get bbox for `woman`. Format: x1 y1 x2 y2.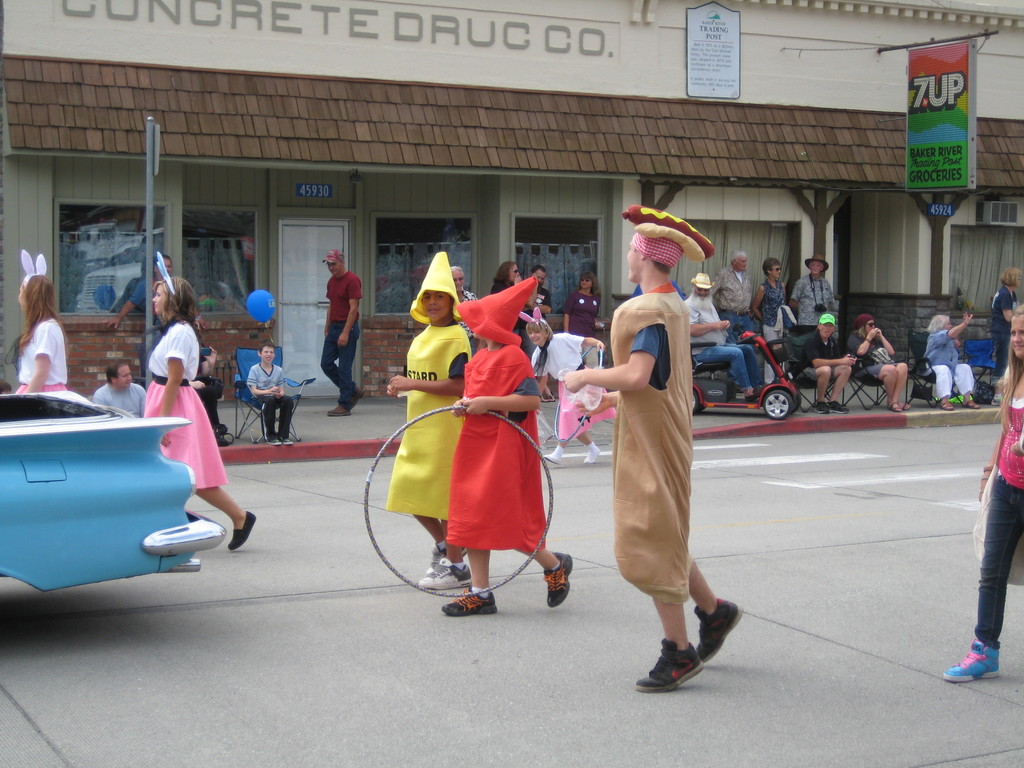
488 259 532 365.
